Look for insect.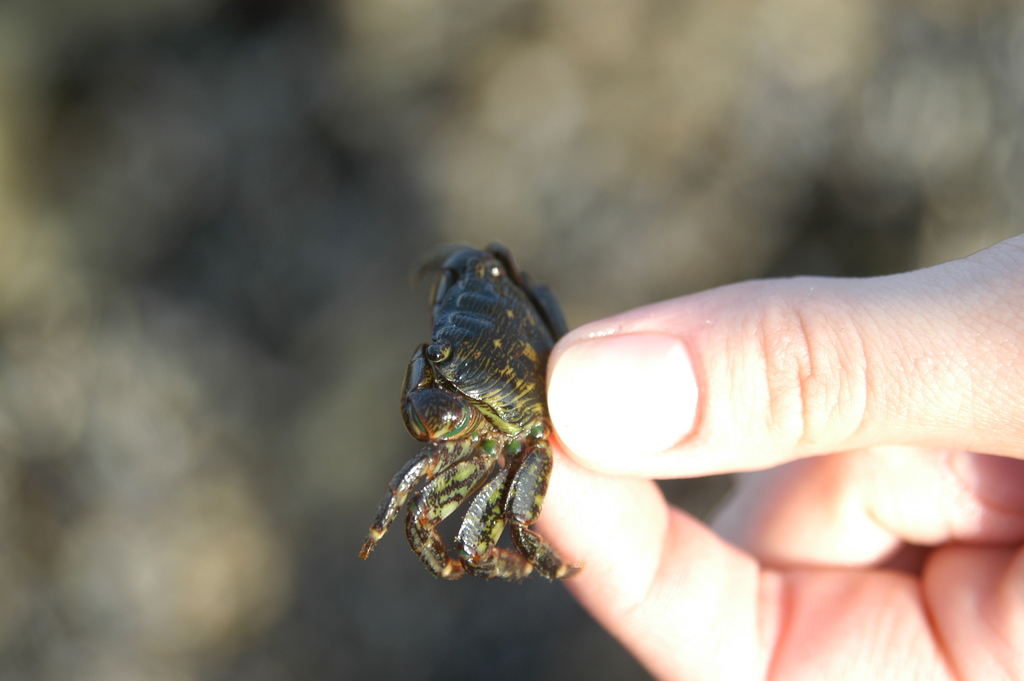
Found: 352,246,587,594.
